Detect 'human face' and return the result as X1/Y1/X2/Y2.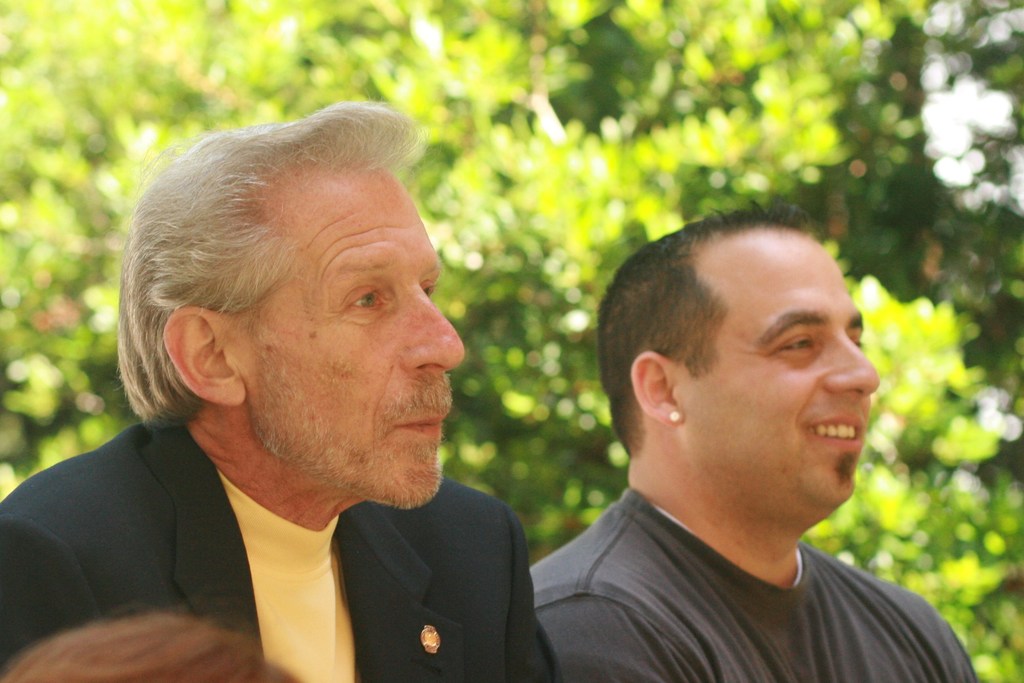
673/234/886/510.
